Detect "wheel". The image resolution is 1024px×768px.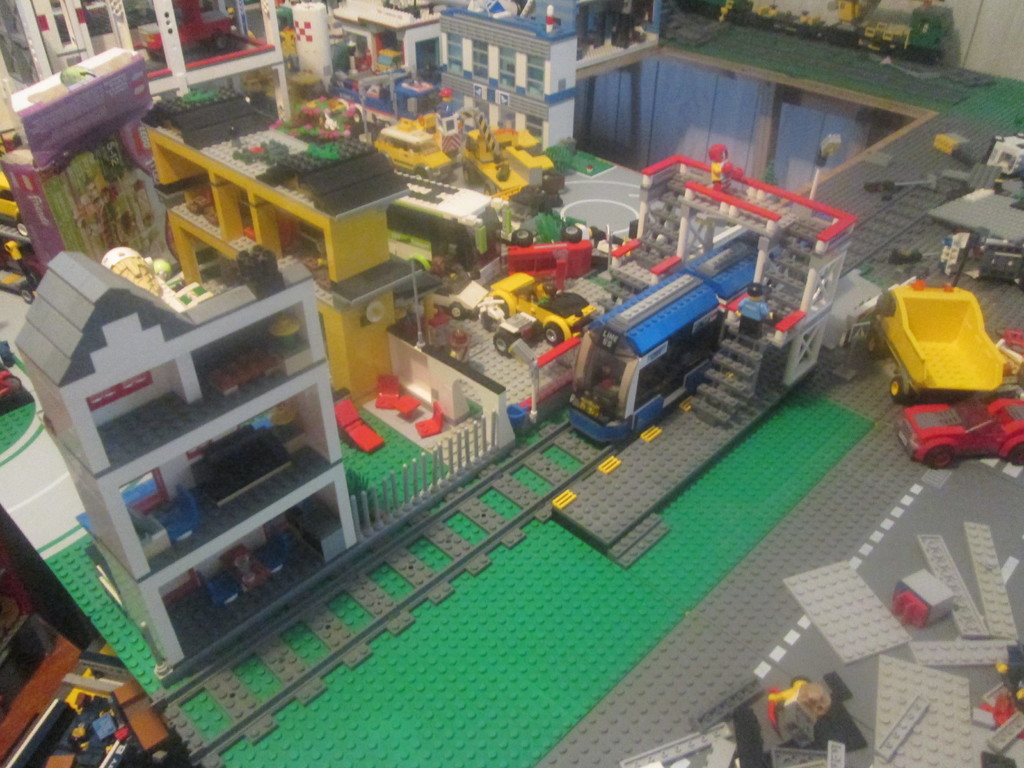
bbox=(561, 224, 582, 243).
